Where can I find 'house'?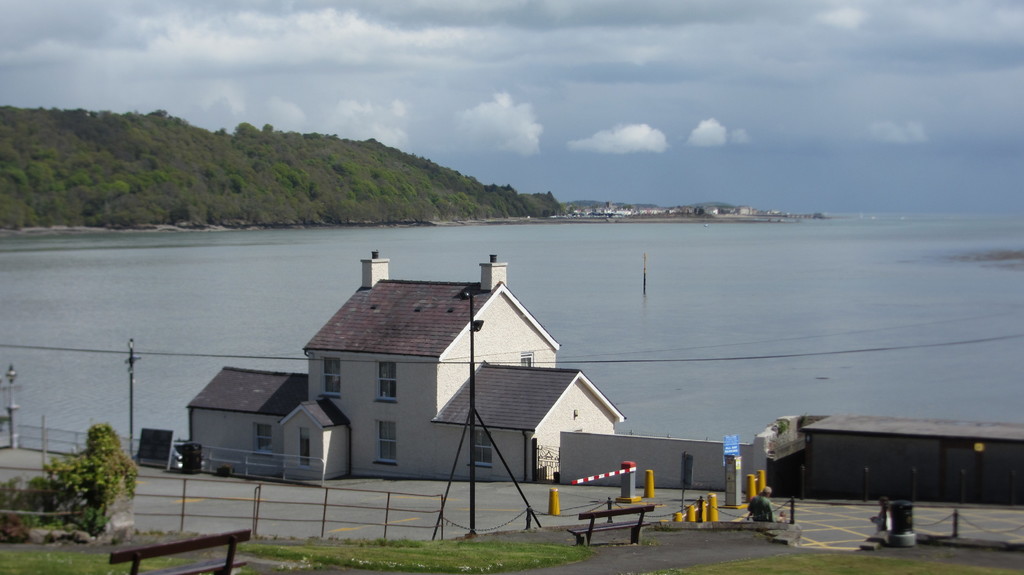
You can find it at pyautogui.locateOnScreen(282, 400, 342, 482).
